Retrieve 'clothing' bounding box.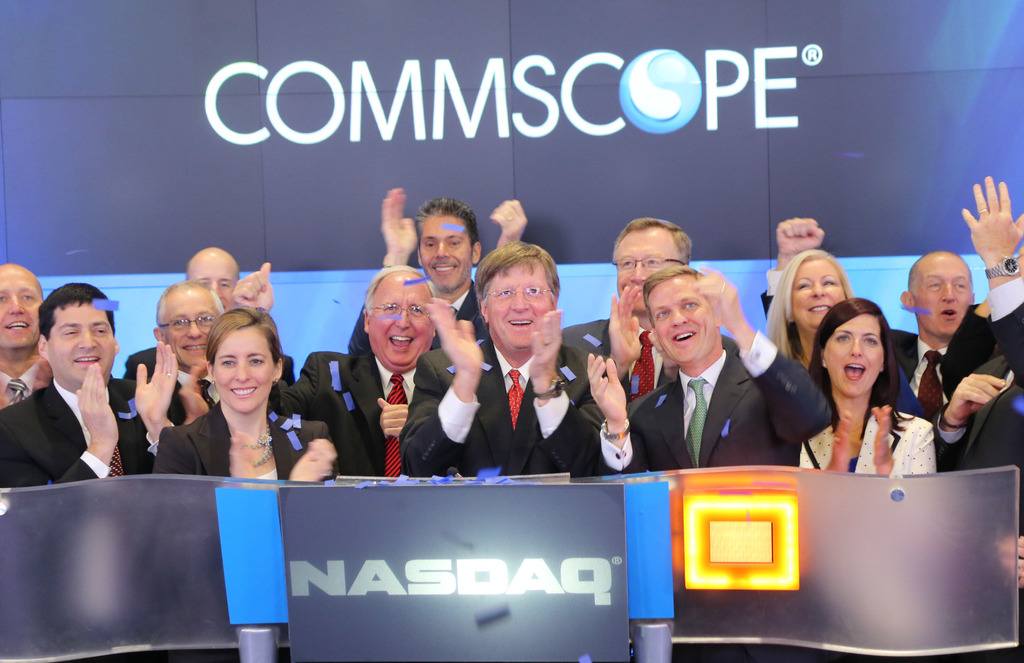
Bounding box: locate(813, 326, 922, 388).
